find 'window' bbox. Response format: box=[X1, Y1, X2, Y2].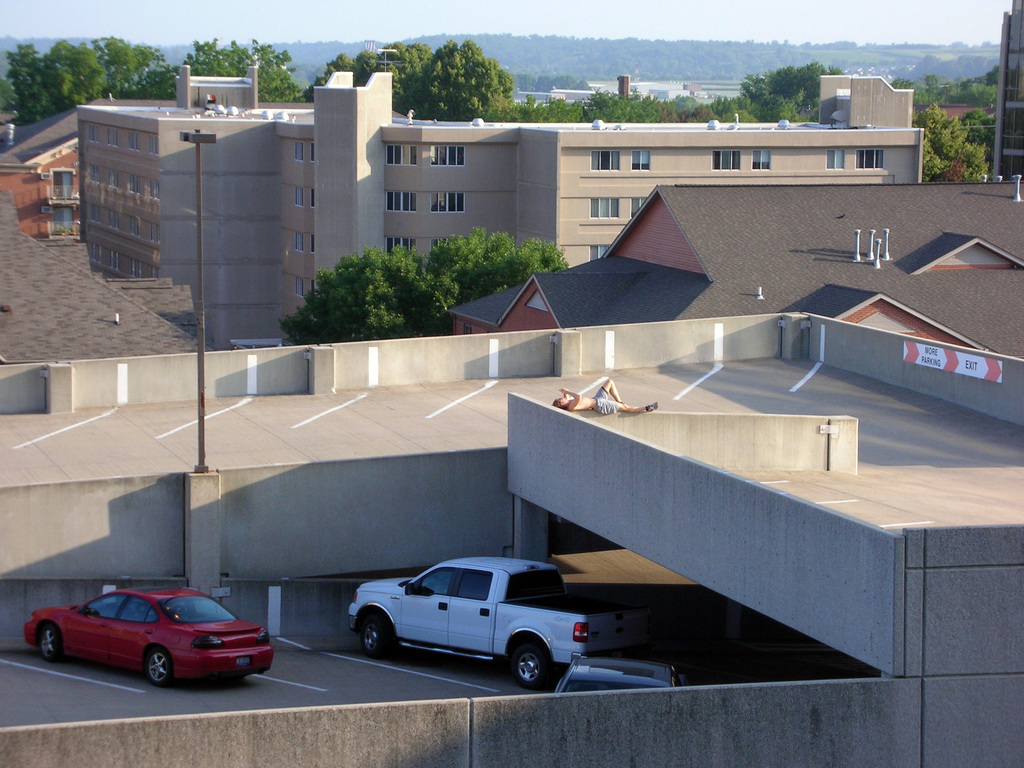
box=[88, 124, 99, 143].
